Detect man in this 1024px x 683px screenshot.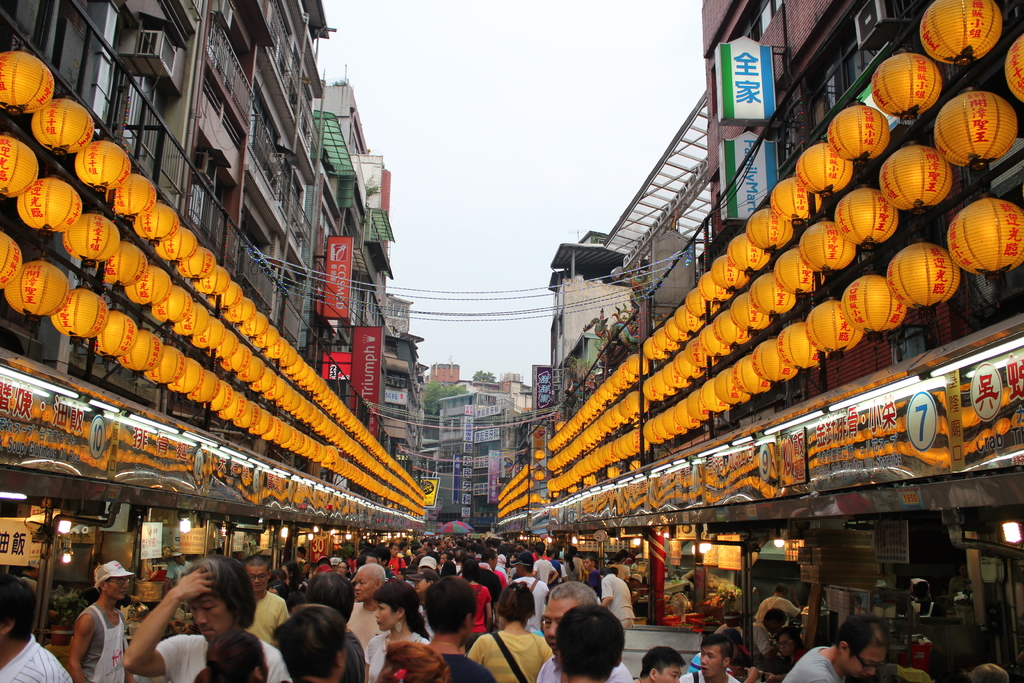
Detection: box(537, 582, 631, 682).
